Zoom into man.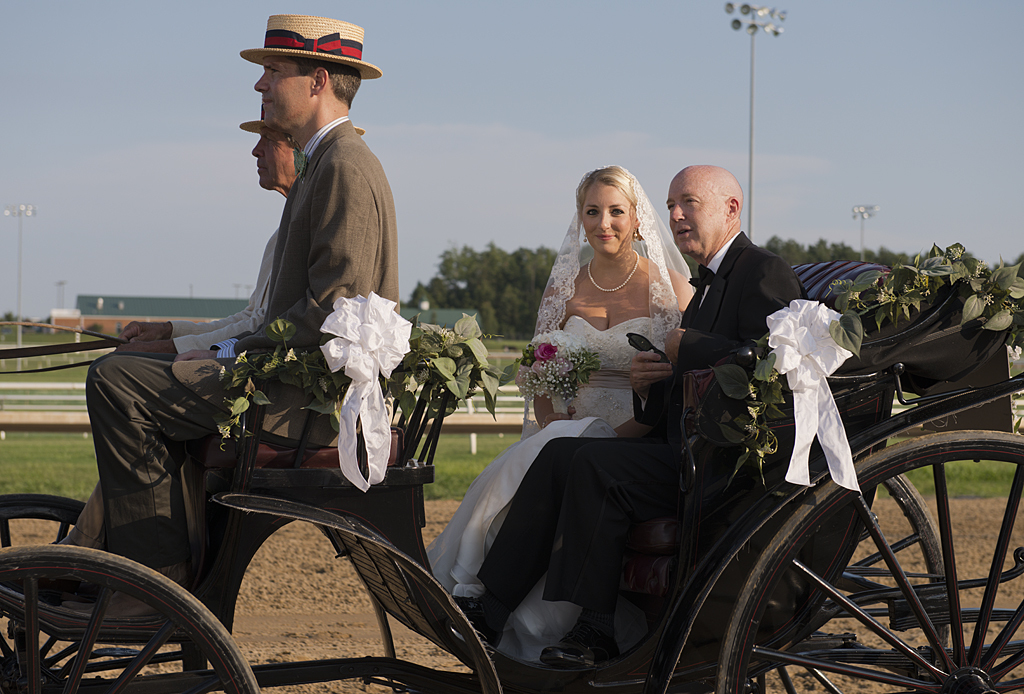
Zoom target: pyautogui.locateOnScreen(56, 104, 368, 552).
